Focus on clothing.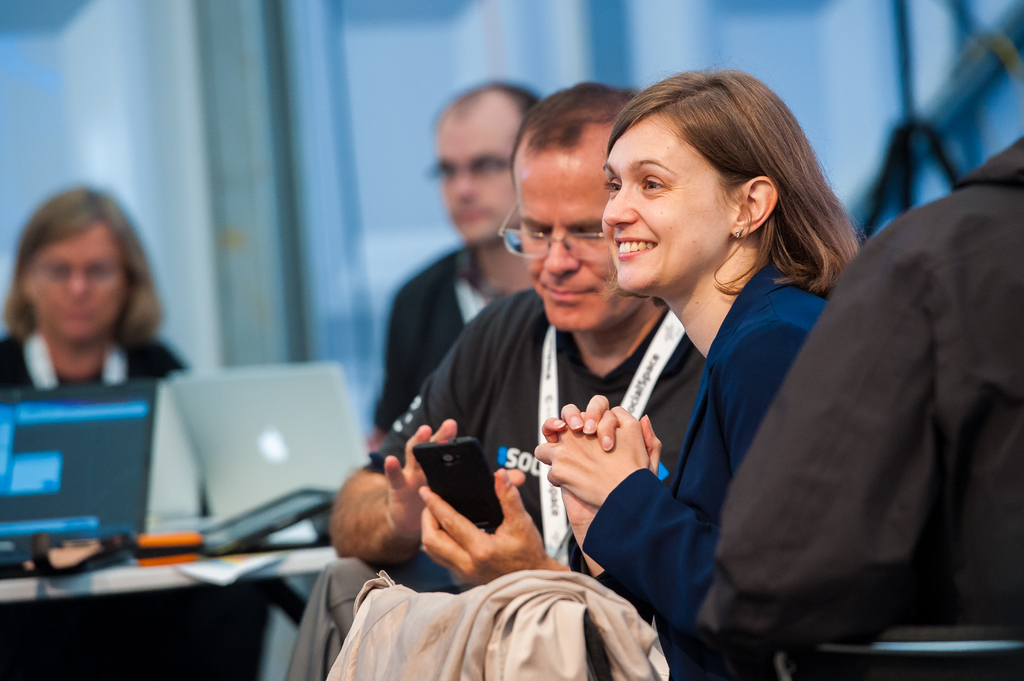
Focused at <box>578,259,846,680</box>.
